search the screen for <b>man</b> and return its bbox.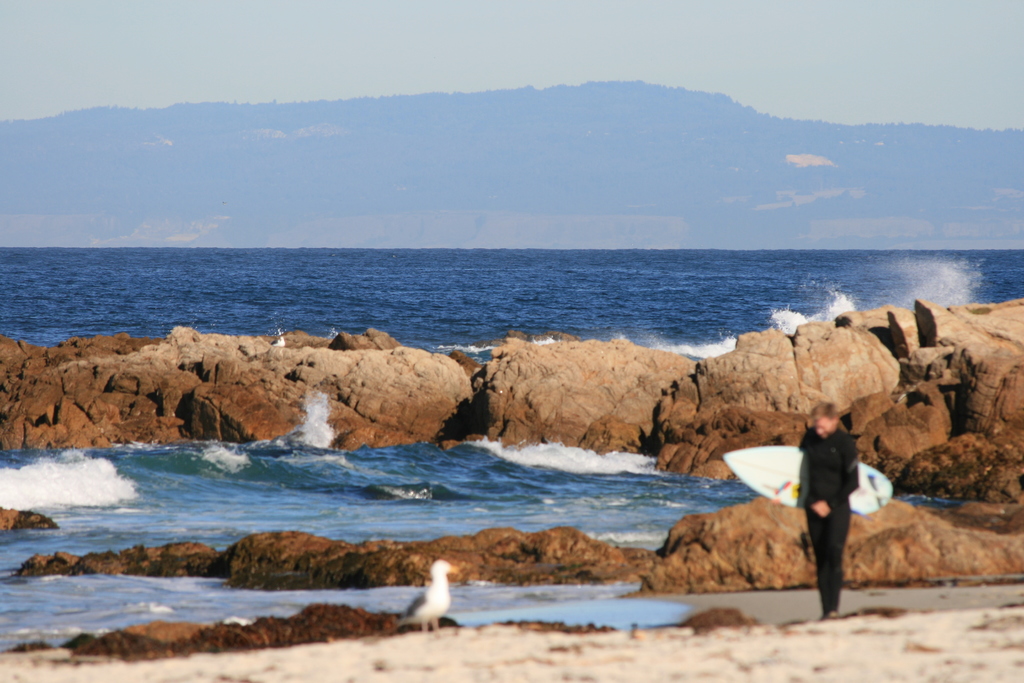
Found: region(781, 390, 858, 615).
